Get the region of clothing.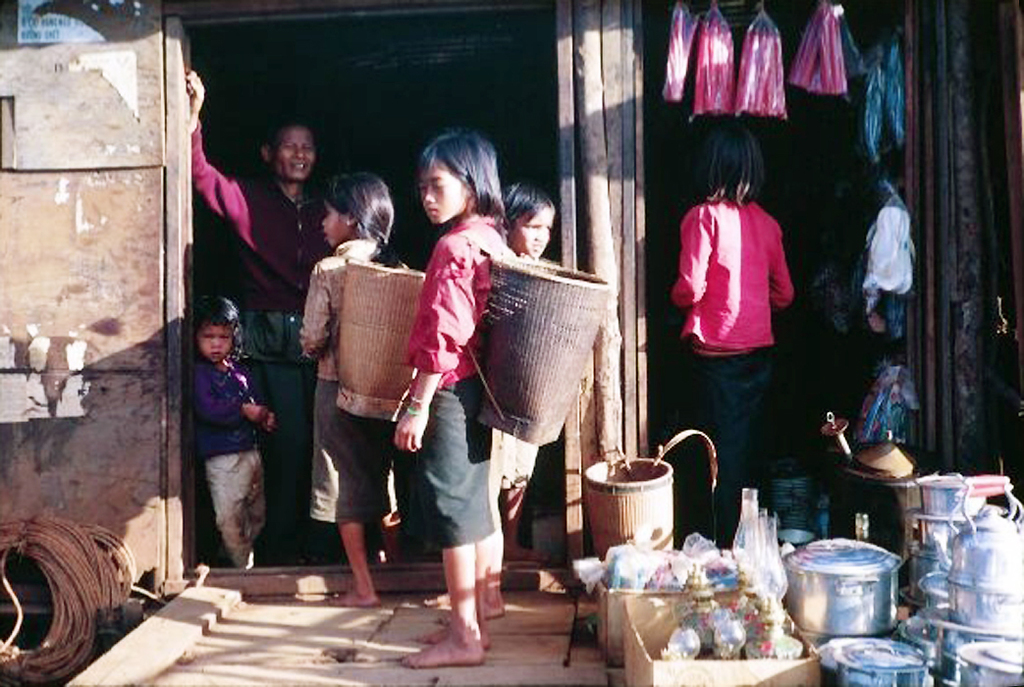
select_region(501, 424, 539, 487).
